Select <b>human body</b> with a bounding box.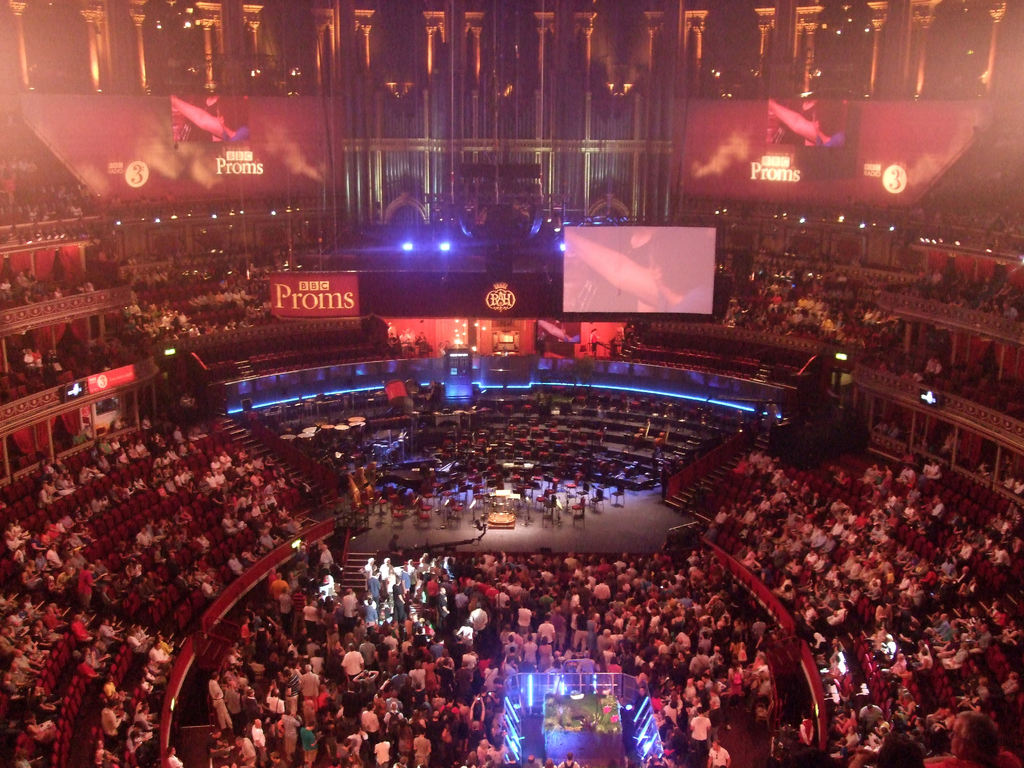
l=217, t=512, r=237, b=541.
